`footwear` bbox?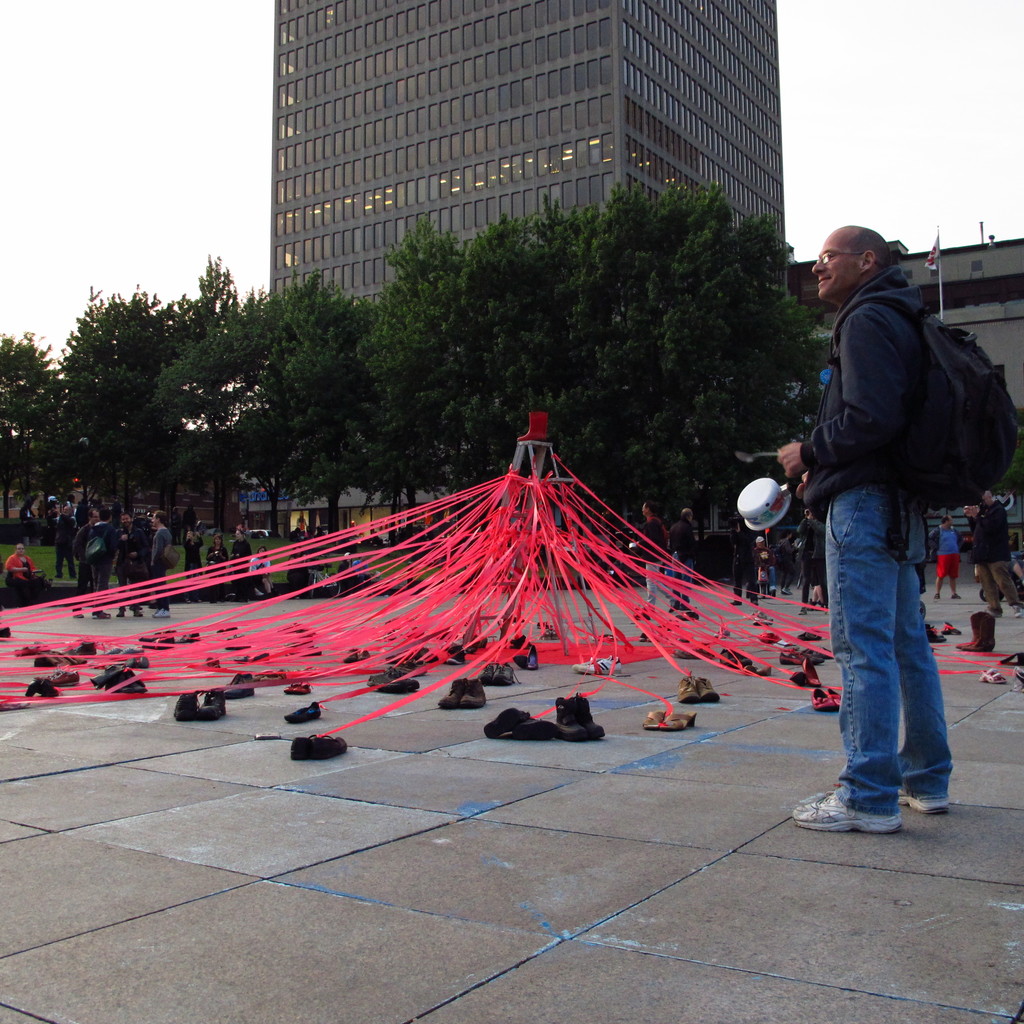
<box>158,628,179,648</box>
